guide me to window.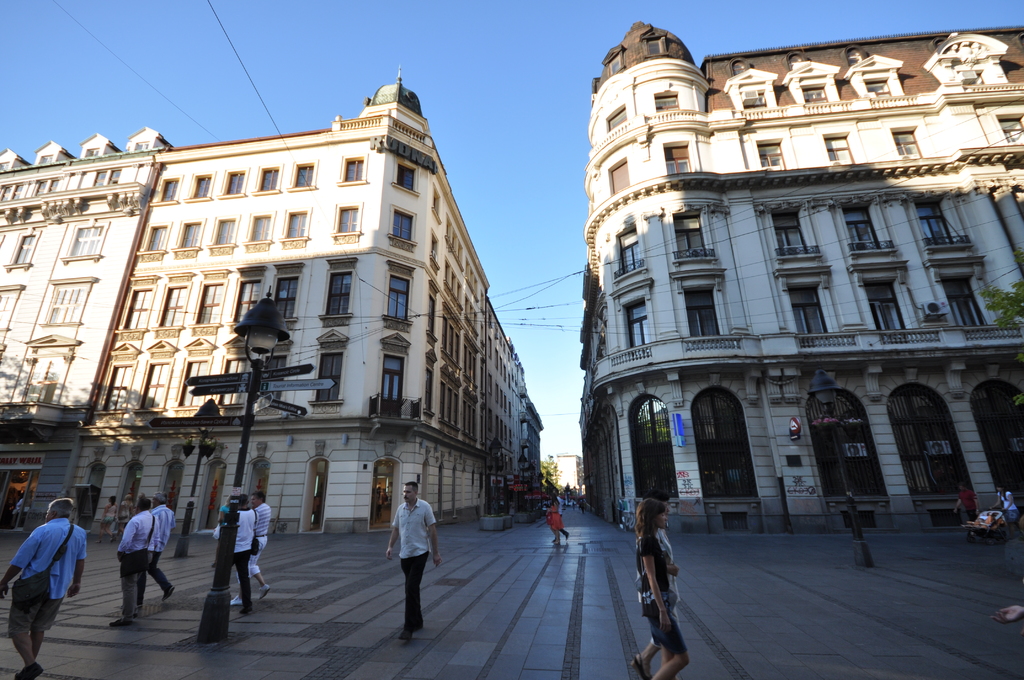
Guidance: [259,331,293,399].
